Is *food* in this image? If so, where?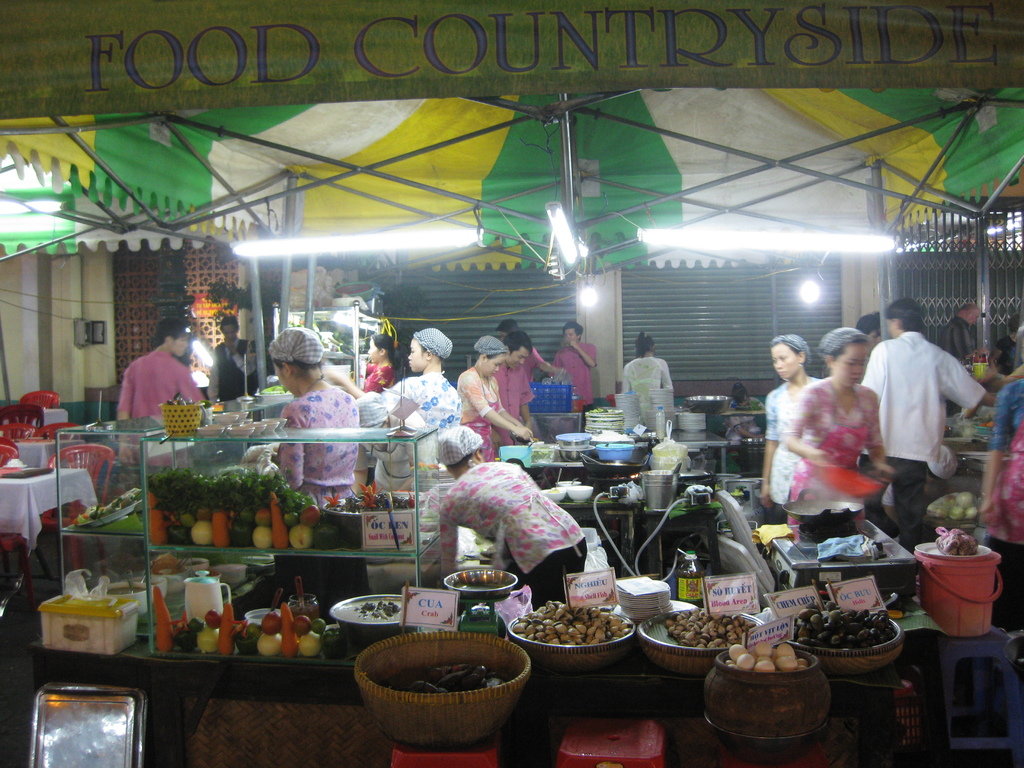
Yes, at bbox=(527, 434, 557, 467).
